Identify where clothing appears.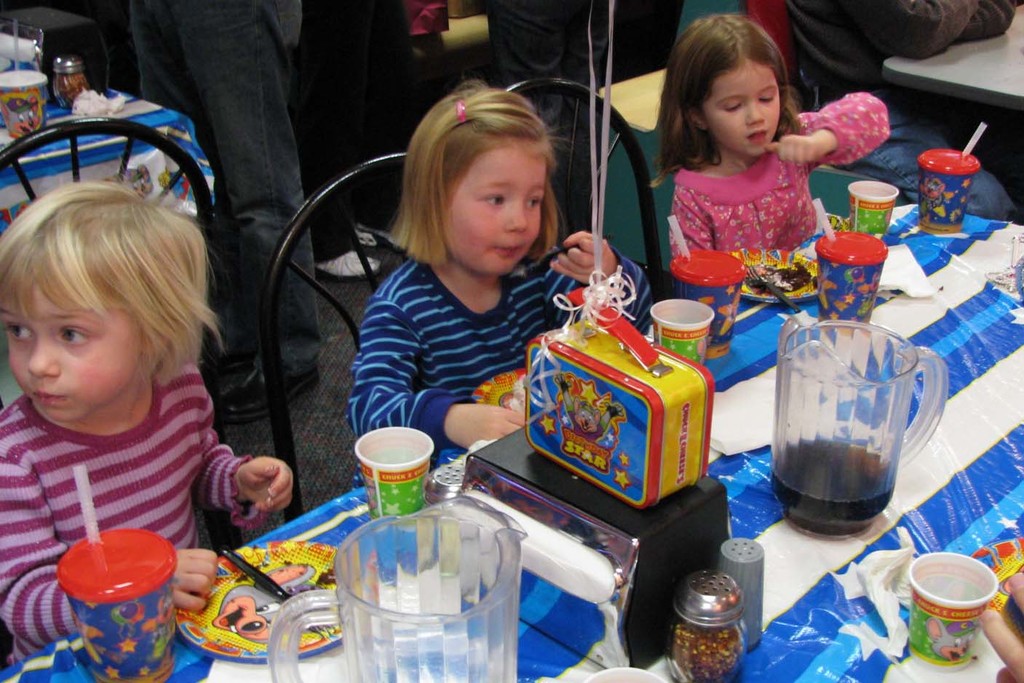
Appears at <bbox>489, 0, 614, 186</bbox>.
